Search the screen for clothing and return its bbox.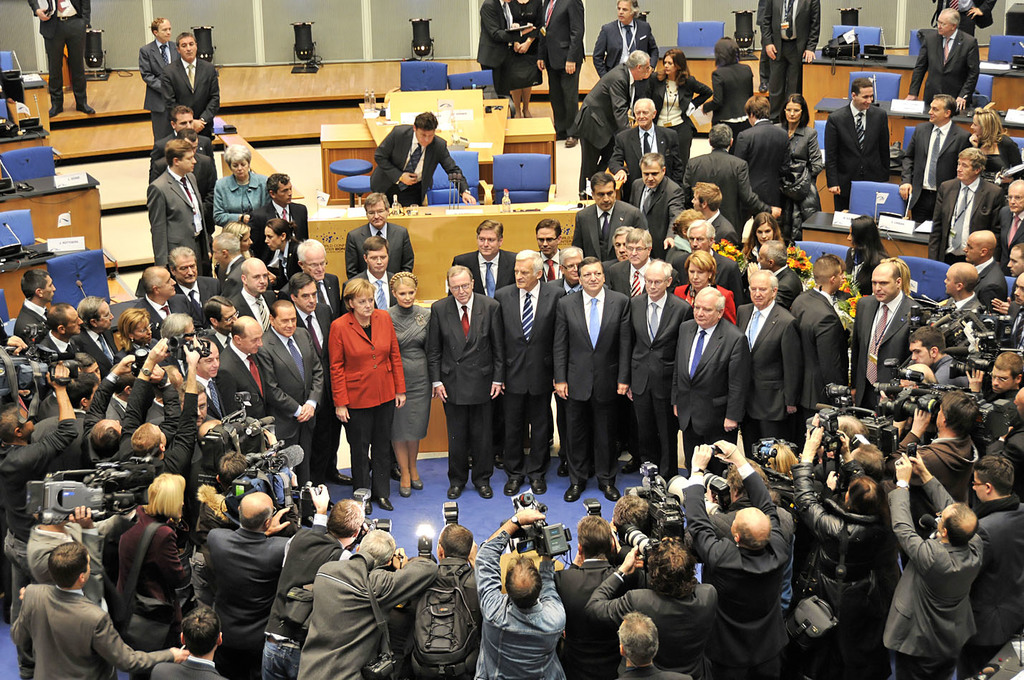
Found: <box>425,291,509,484</box>.
